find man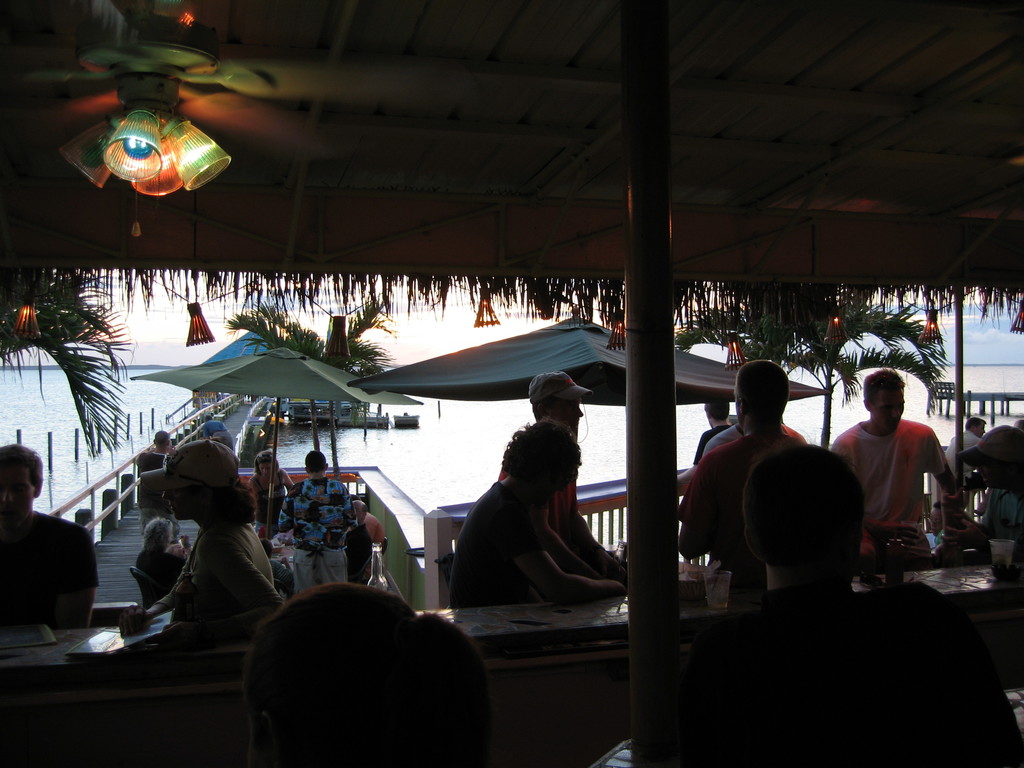
x1=680, y1=359, x2=812, y2=571
